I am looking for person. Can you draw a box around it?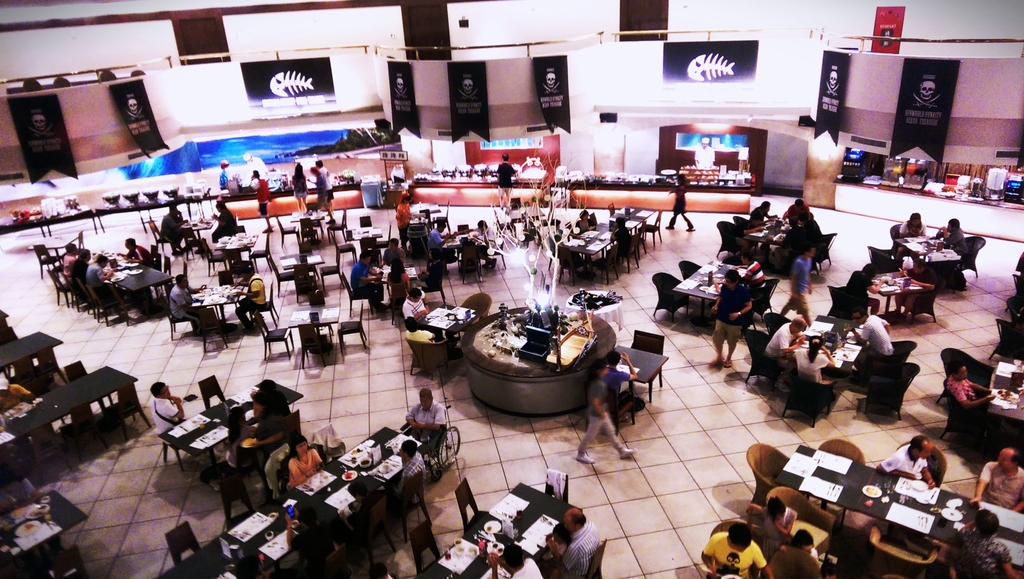
Sure, the bounding box is [574,357,636,463].
